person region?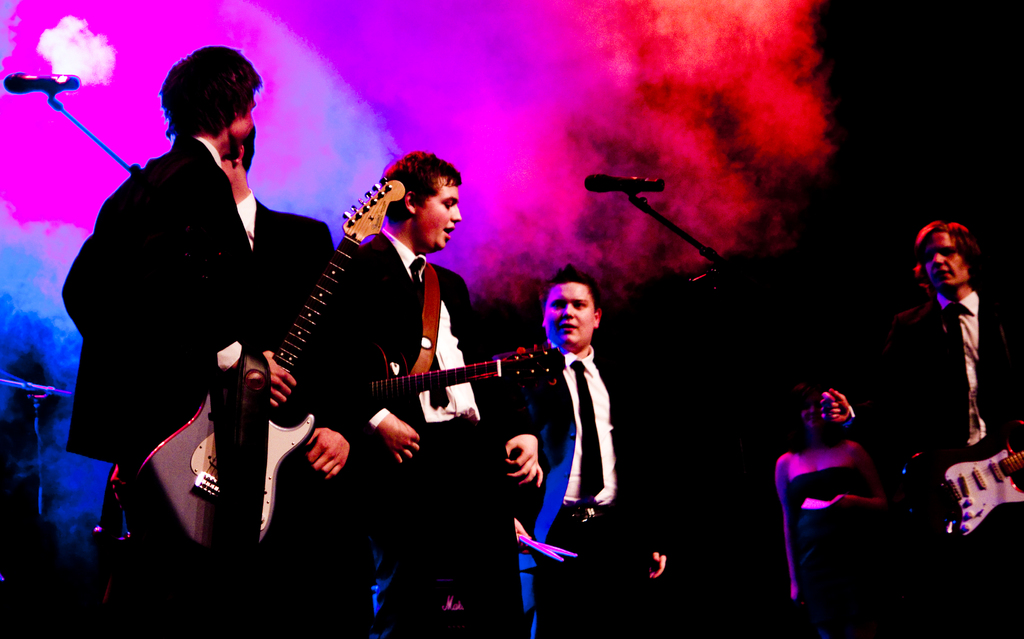
BBox(892, 190, 1006, 553)
